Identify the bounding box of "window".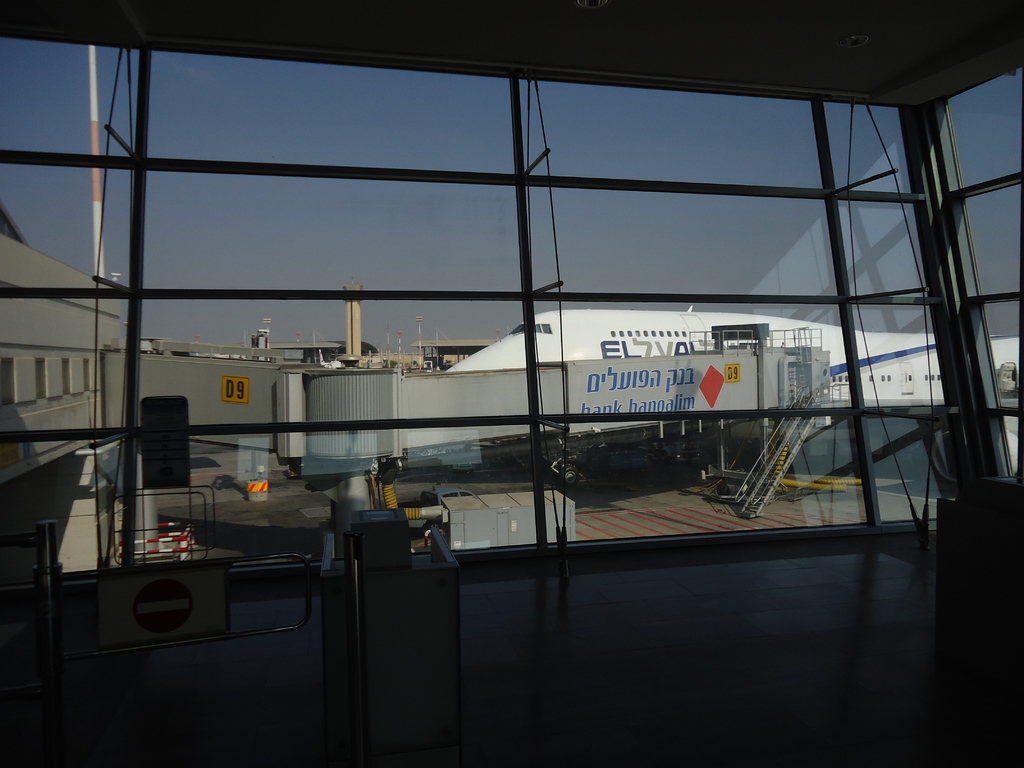
x1=33 y1=351 x2=56 y2=401.
